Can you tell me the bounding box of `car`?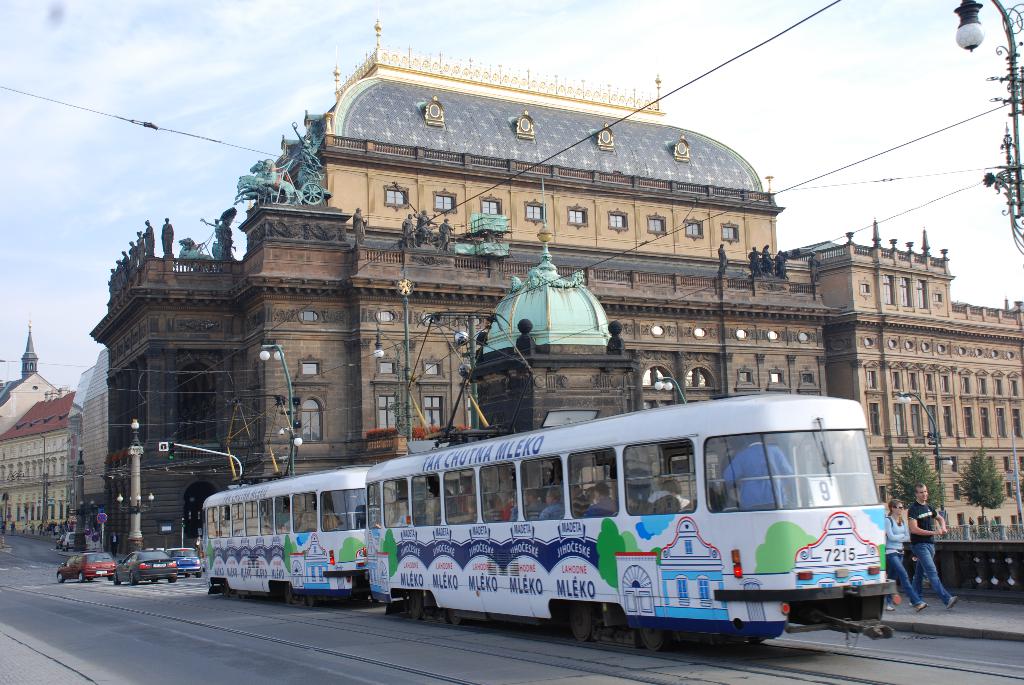
locate(111, 548, 176, 585).
